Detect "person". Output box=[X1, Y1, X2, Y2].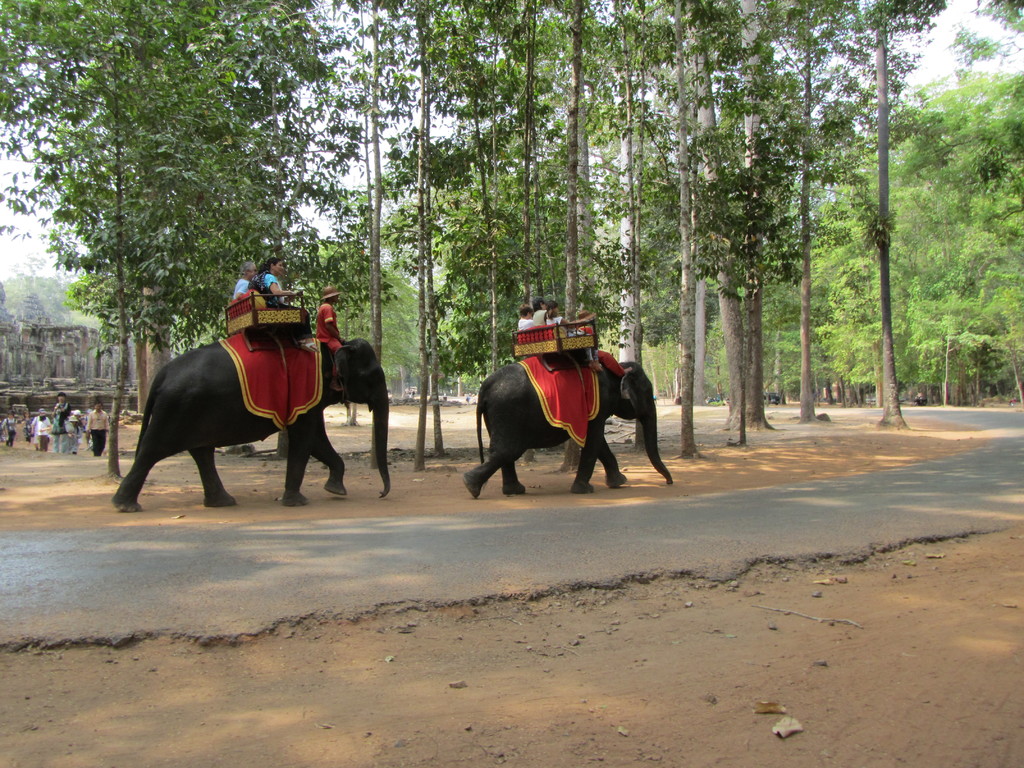
box=[87, 390, 109, 458].
